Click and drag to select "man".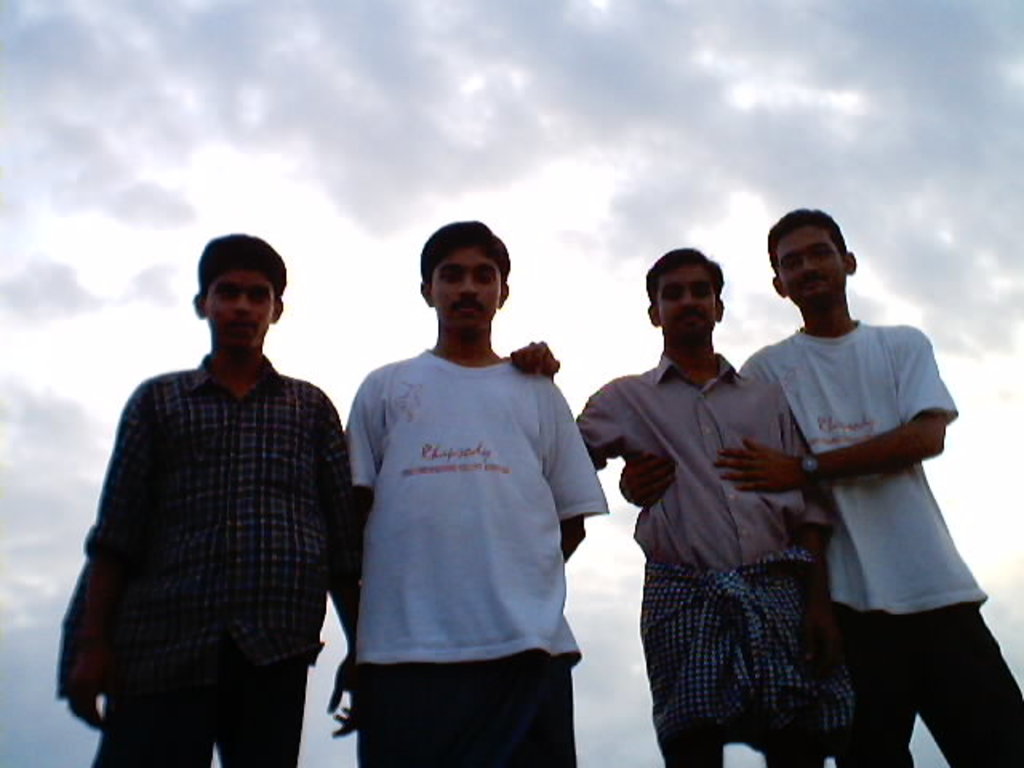
Selection: locate(346, 218, 611, 766).
